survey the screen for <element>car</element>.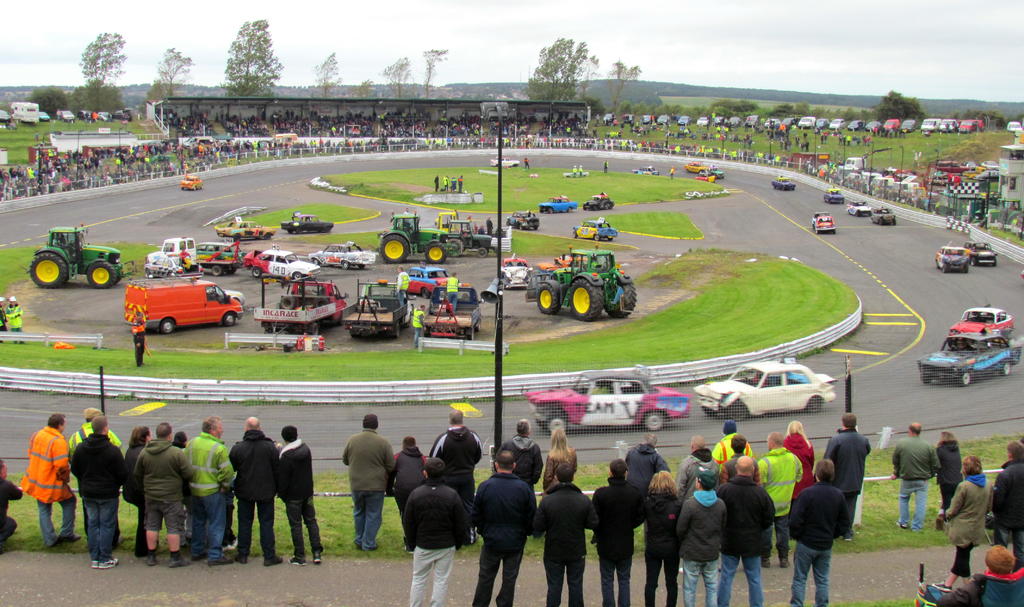
Survey found: 583:196:614:206.
